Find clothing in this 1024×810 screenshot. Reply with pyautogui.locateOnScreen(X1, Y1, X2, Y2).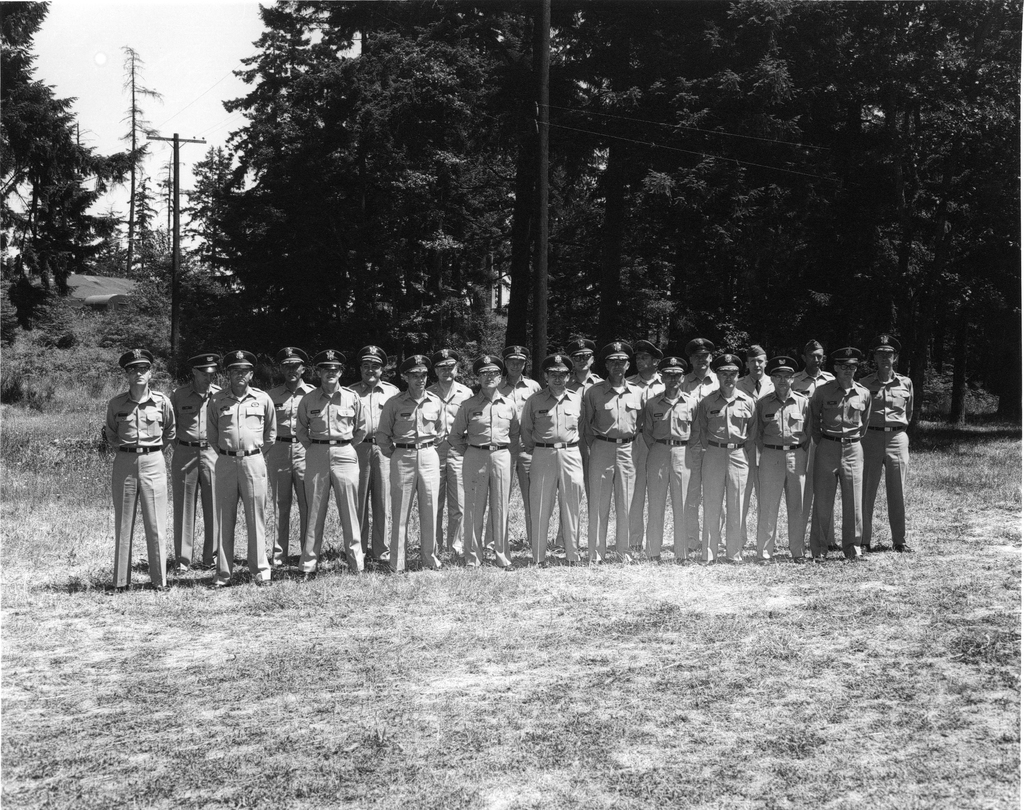
pyautogui.locateOnScreen(740, 372, 776, 396).
